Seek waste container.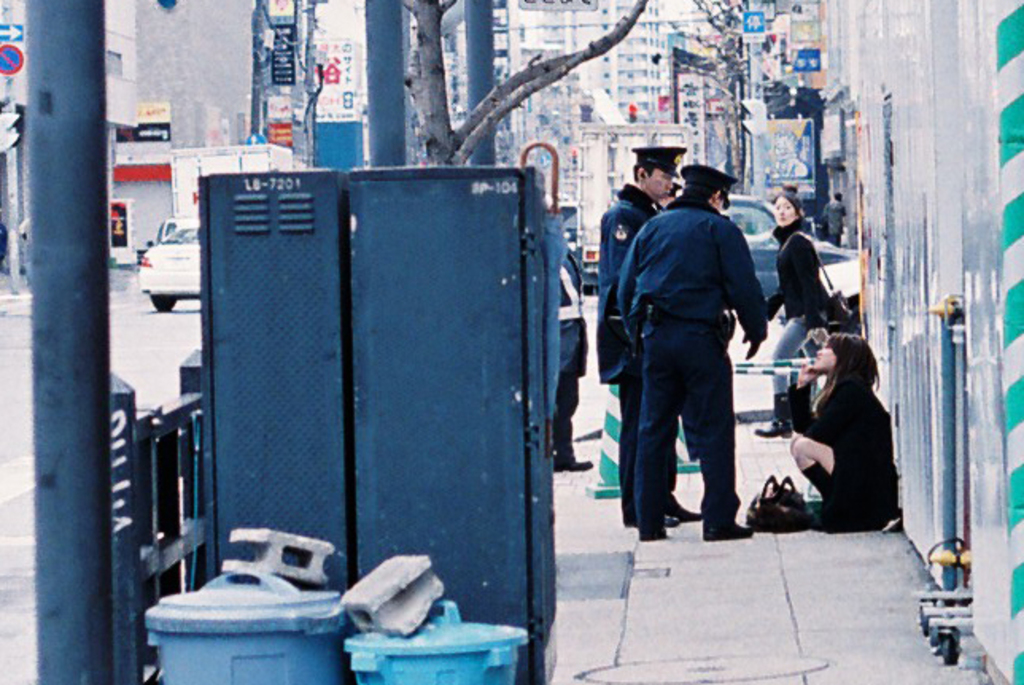
pyautogui.locateOnScreen(143, 567, 347, 683).
